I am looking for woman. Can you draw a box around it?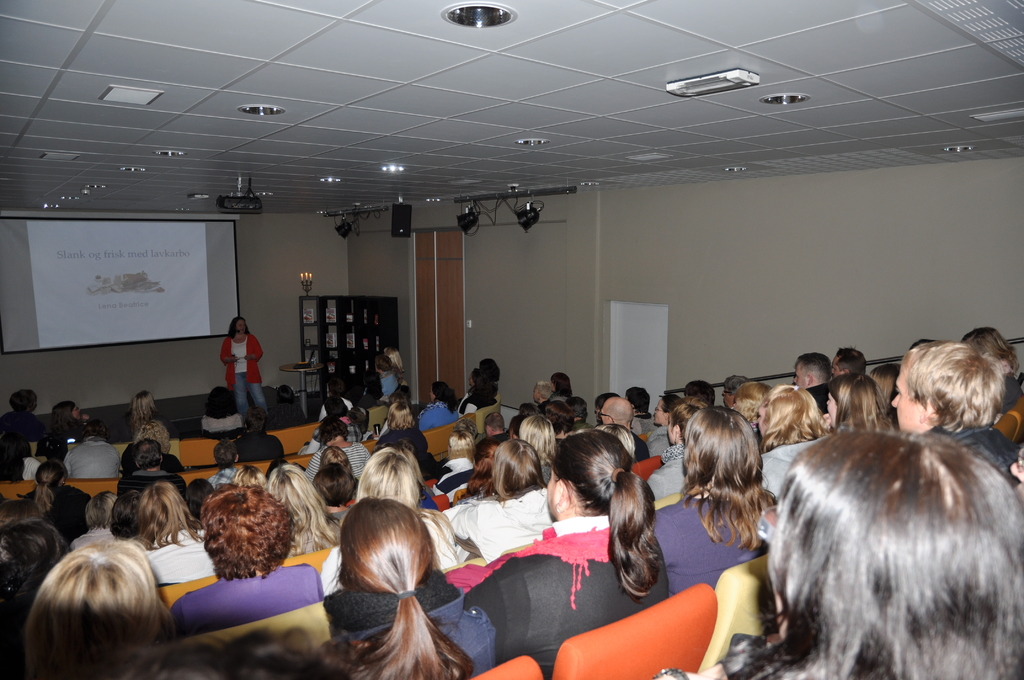
Sure, the bounding box is region(229, 409, 291, 458).
